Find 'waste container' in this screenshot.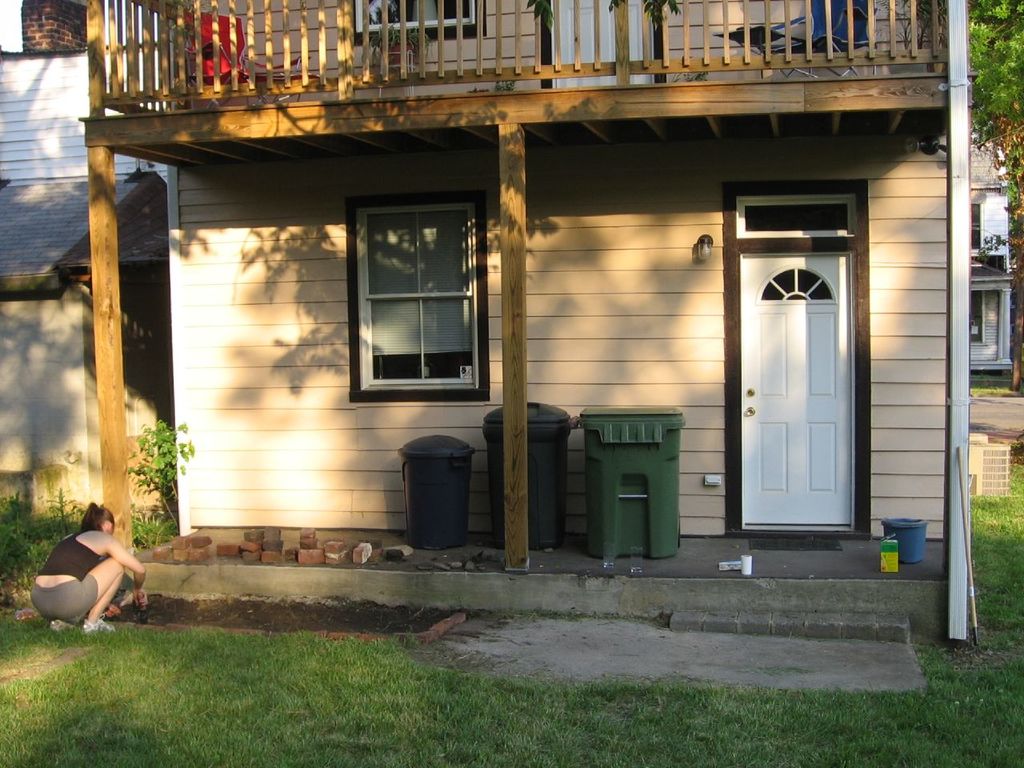
The bounding box for 'waste container' is {"left": 580, "top": 397, "right": 694, "bottom": 574}.
